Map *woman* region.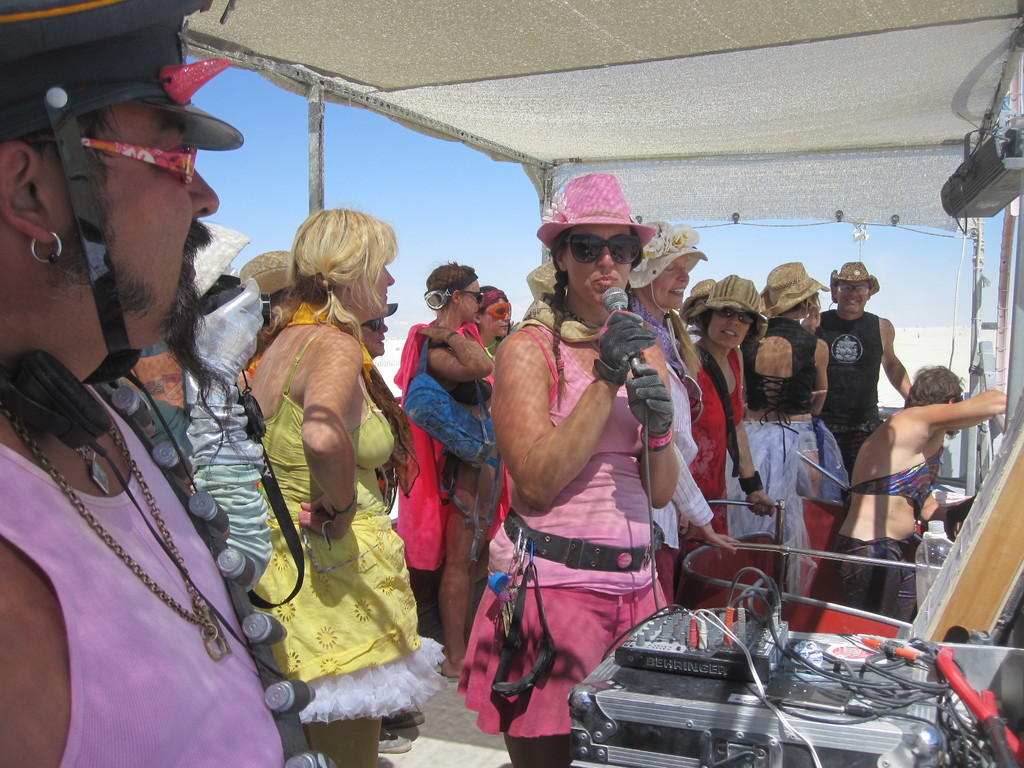
Mapped to 394 264 495 675.
